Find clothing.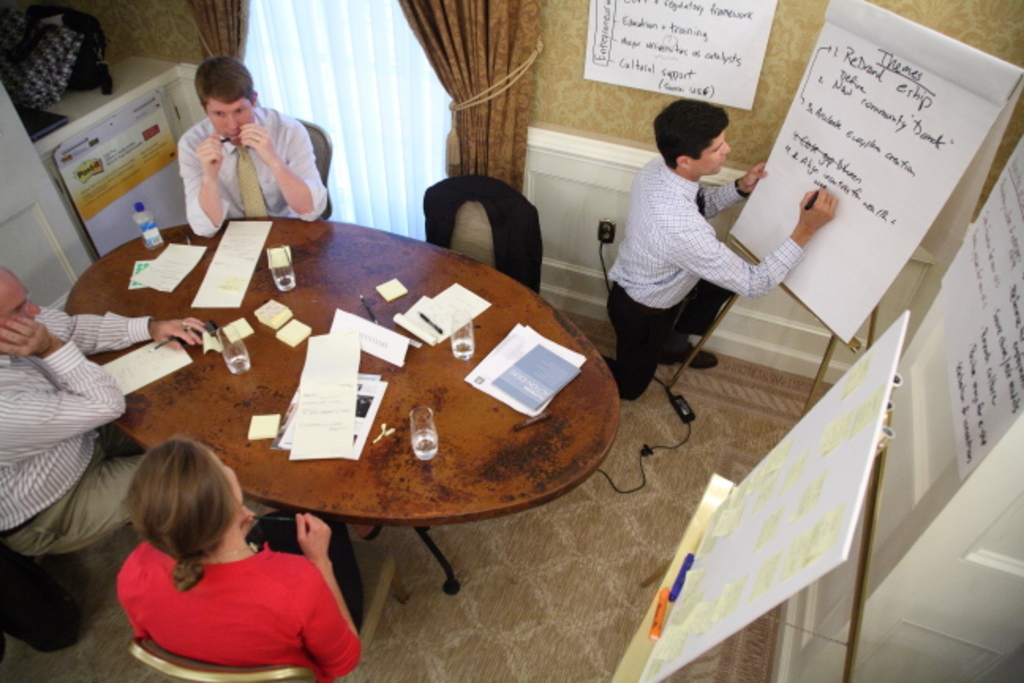
(0,297,273,558).
